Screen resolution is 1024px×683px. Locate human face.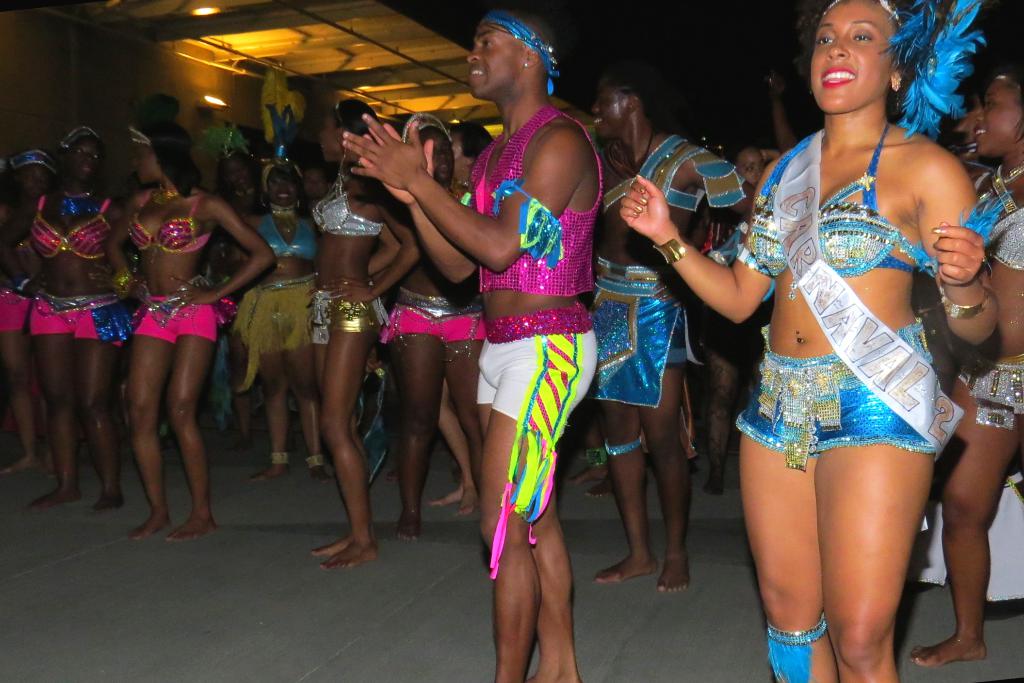
box(413, 134, 449, 181).
